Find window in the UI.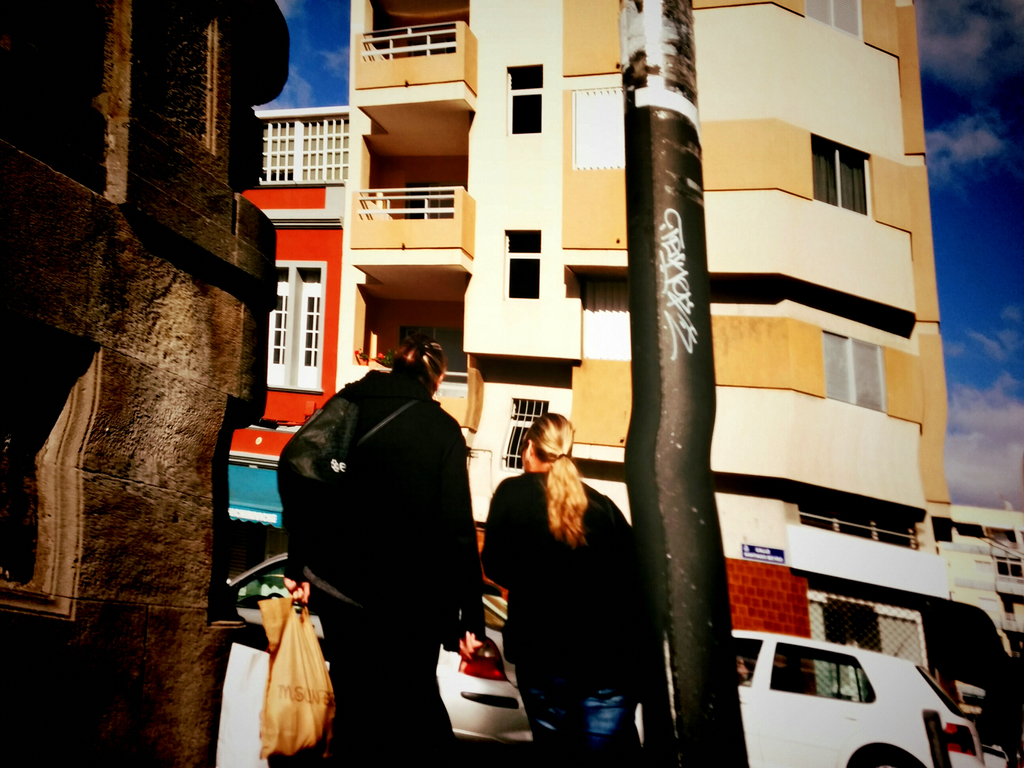
UI element at [502,227,536,294].
